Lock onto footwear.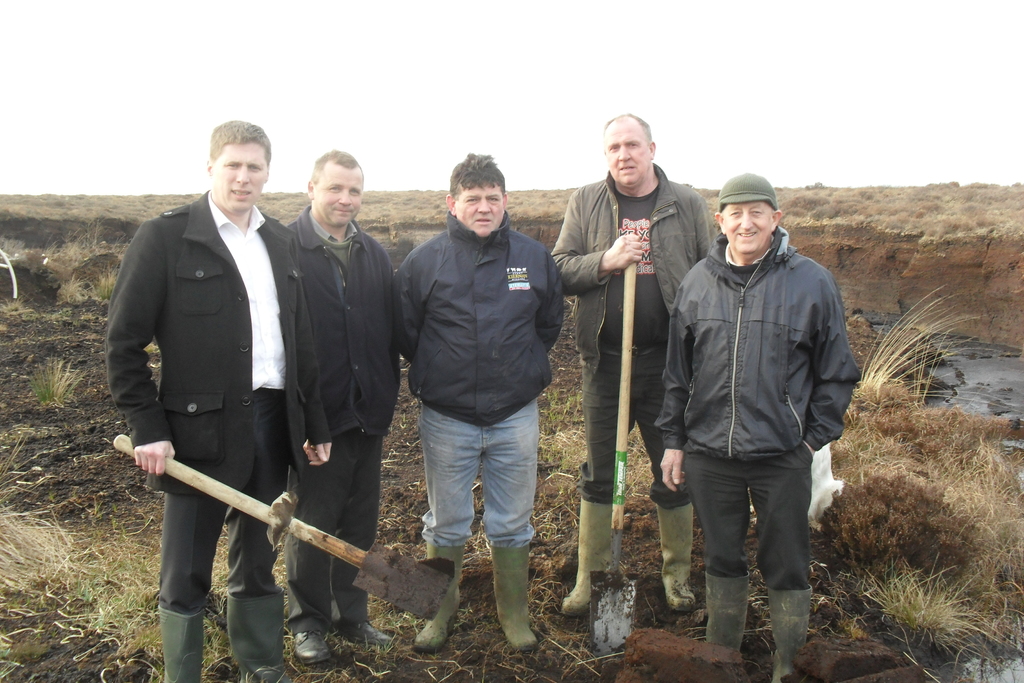
Locked: <box>227,588,289,682</box>.
